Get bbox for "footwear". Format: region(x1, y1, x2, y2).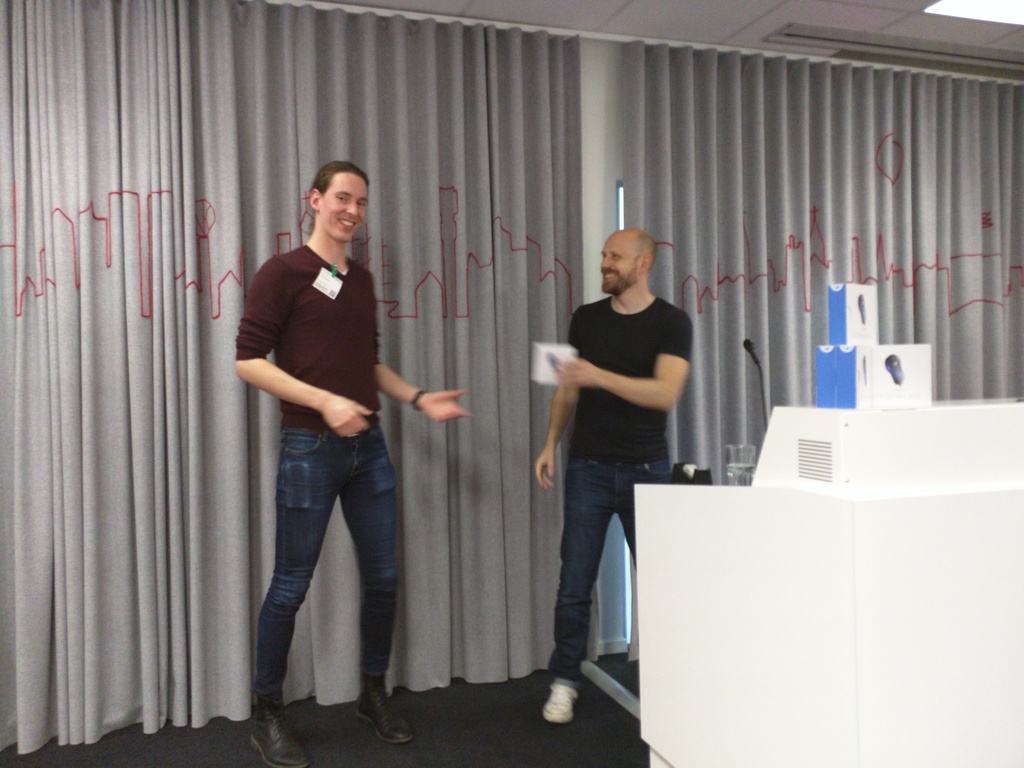
region(357, 671, 417, 744).
